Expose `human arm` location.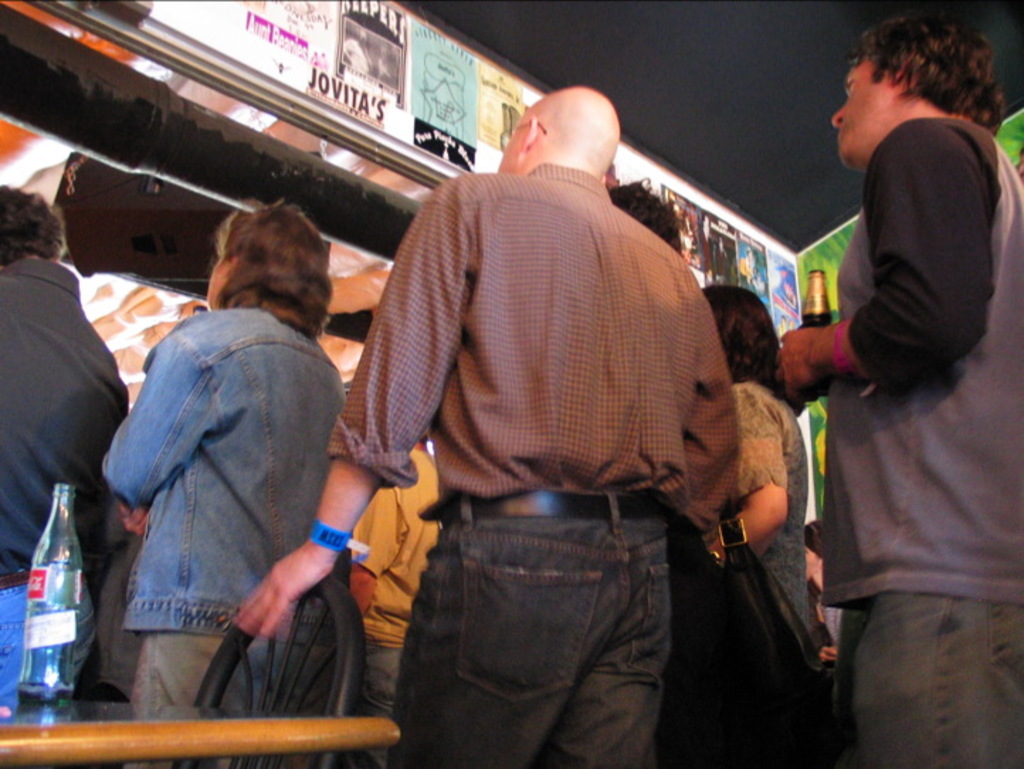
Exposed at {"left": 702, "top": 382, "right": 801, "bottom": 577}.
